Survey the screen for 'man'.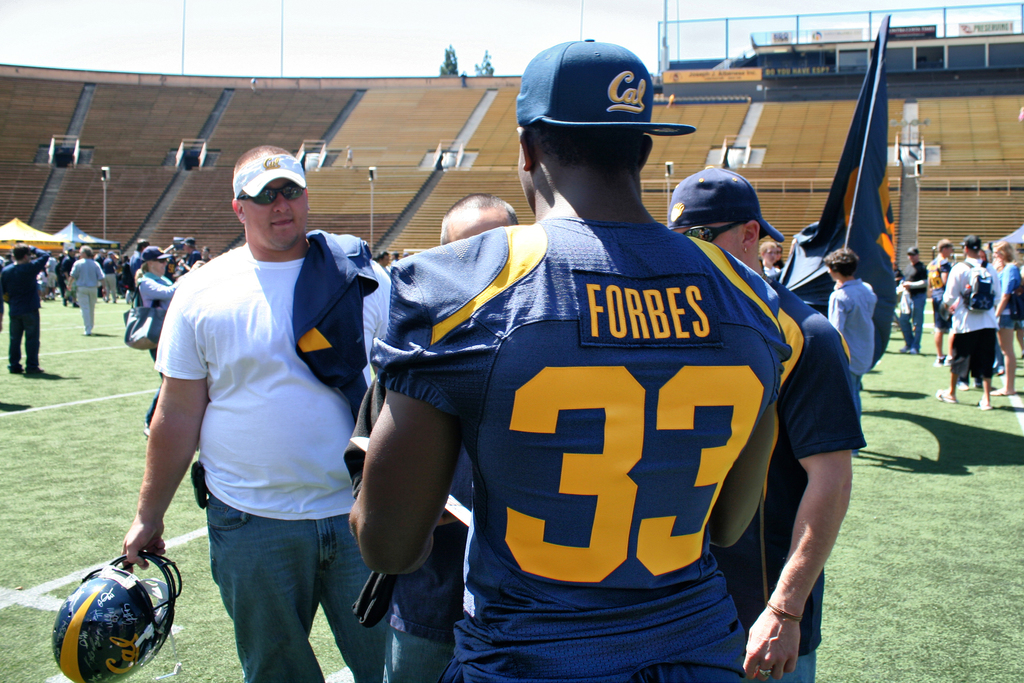
Survey found: {"x1": 347, "y1": 35, "x2": 787, "y2": 682}.
